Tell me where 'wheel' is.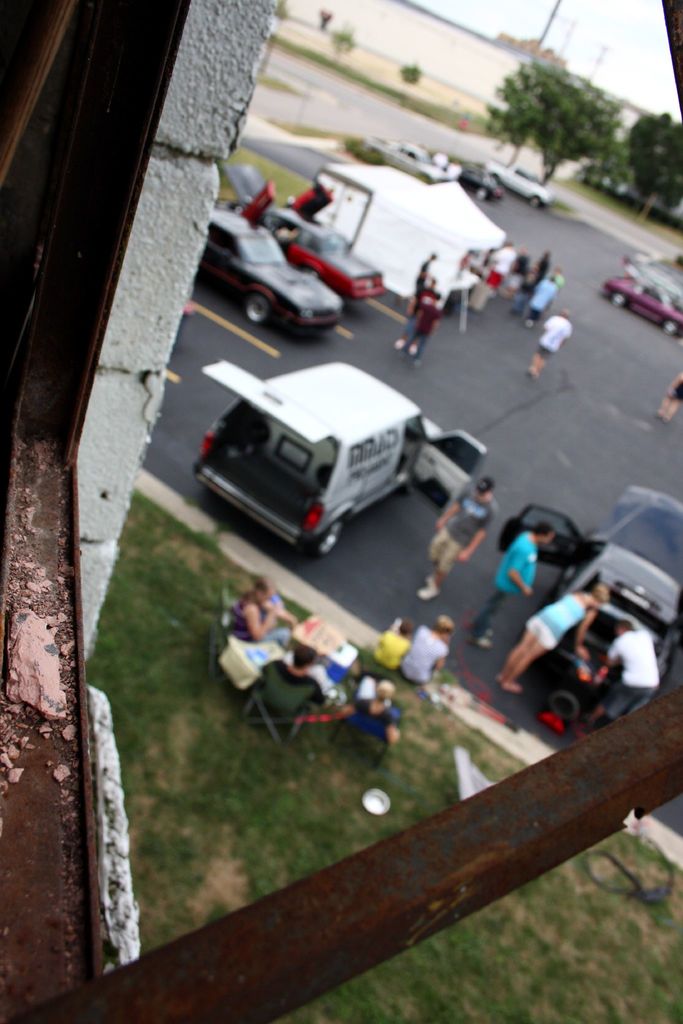
'wheel' is at 239,294,272,326.
